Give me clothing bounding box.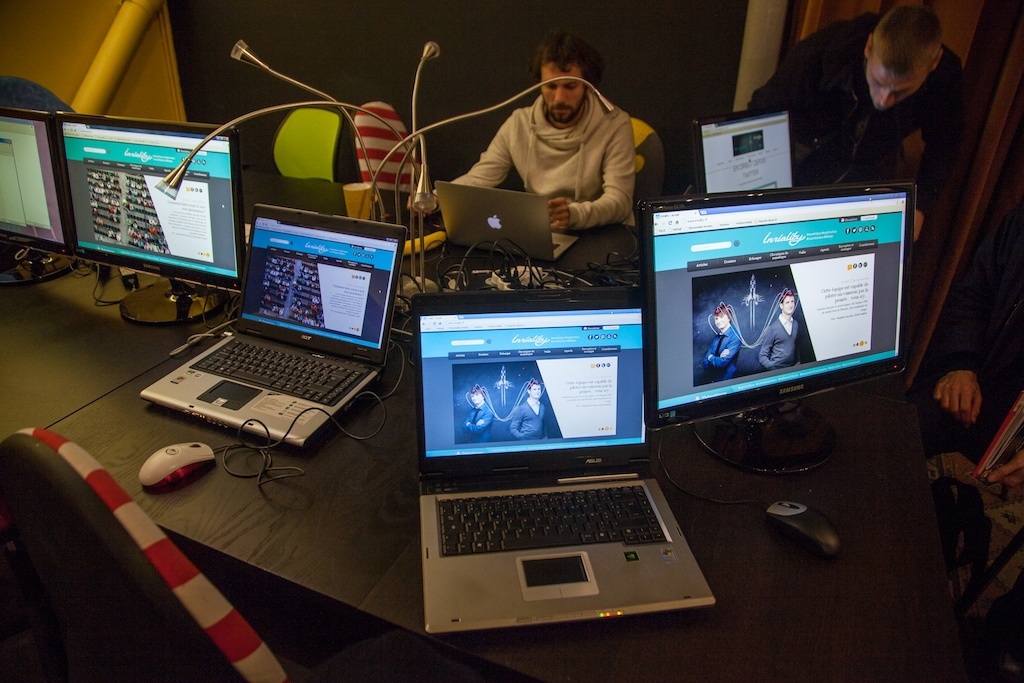
755:310:804:369.
